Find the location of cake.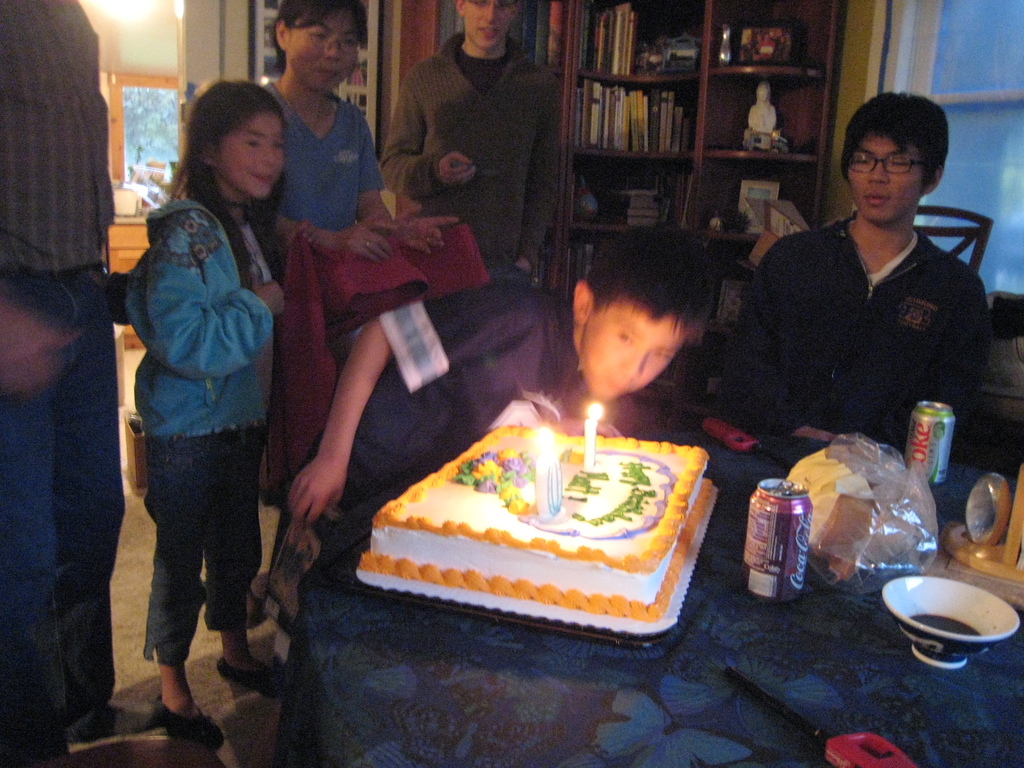
Location: left=355, top=422, right=710, bottom=636.
